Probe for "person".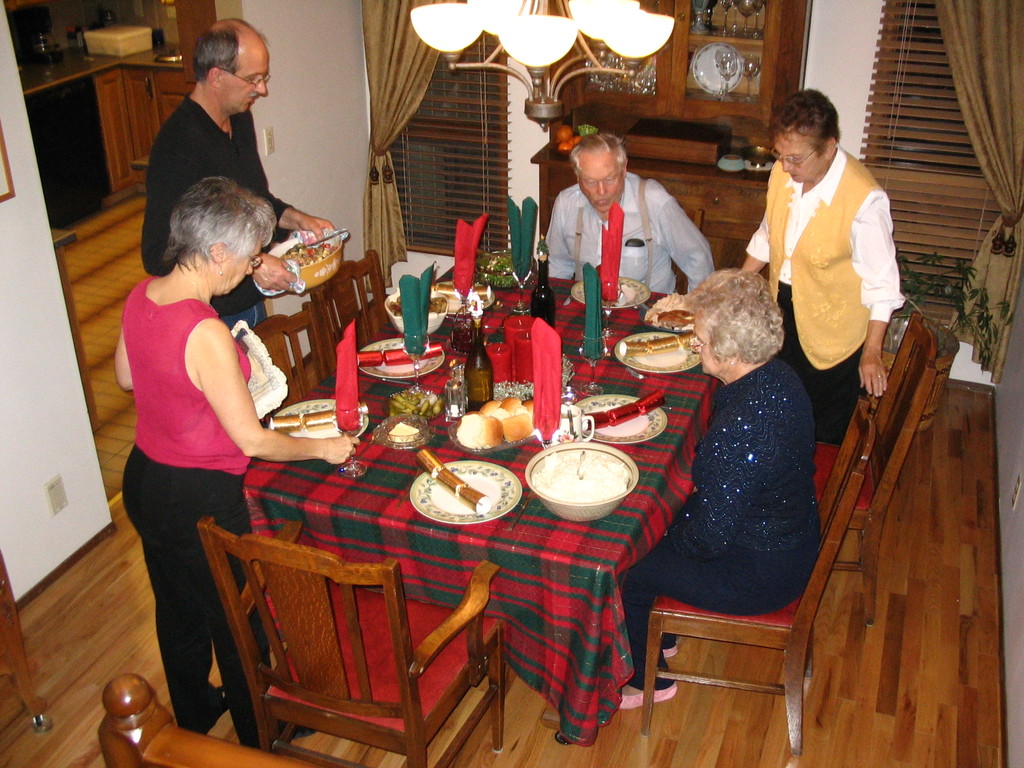
Probe result: region(606, 262, 826, 711).
